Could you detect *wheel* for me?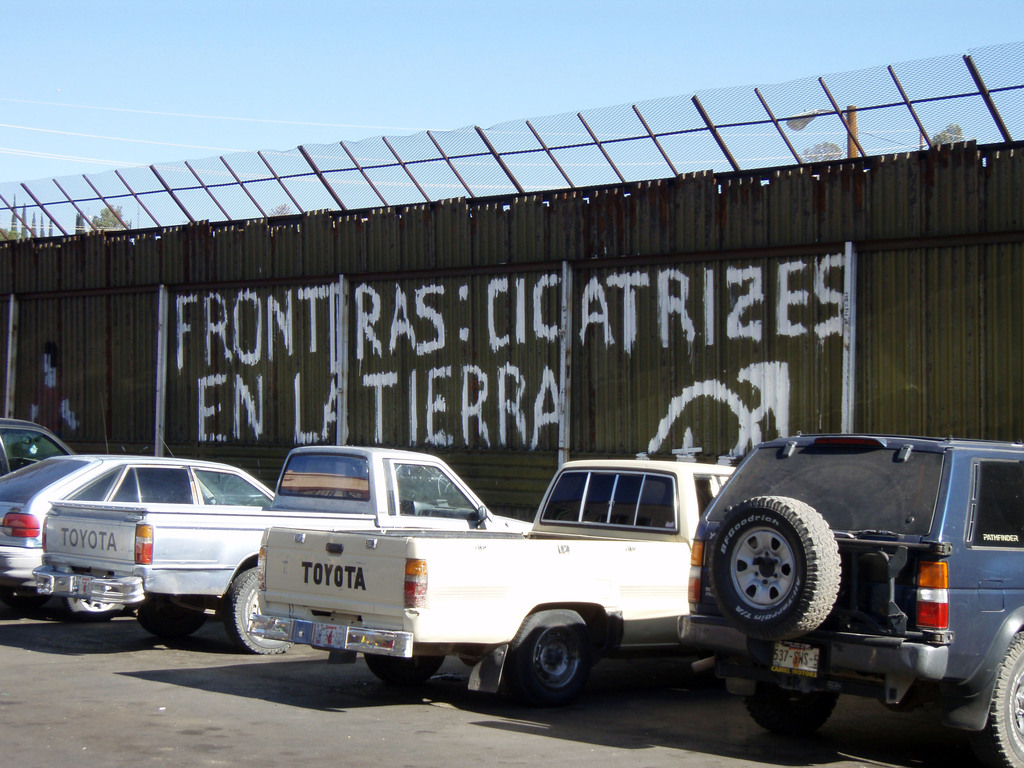
Detection result: (739,691,840,743).
